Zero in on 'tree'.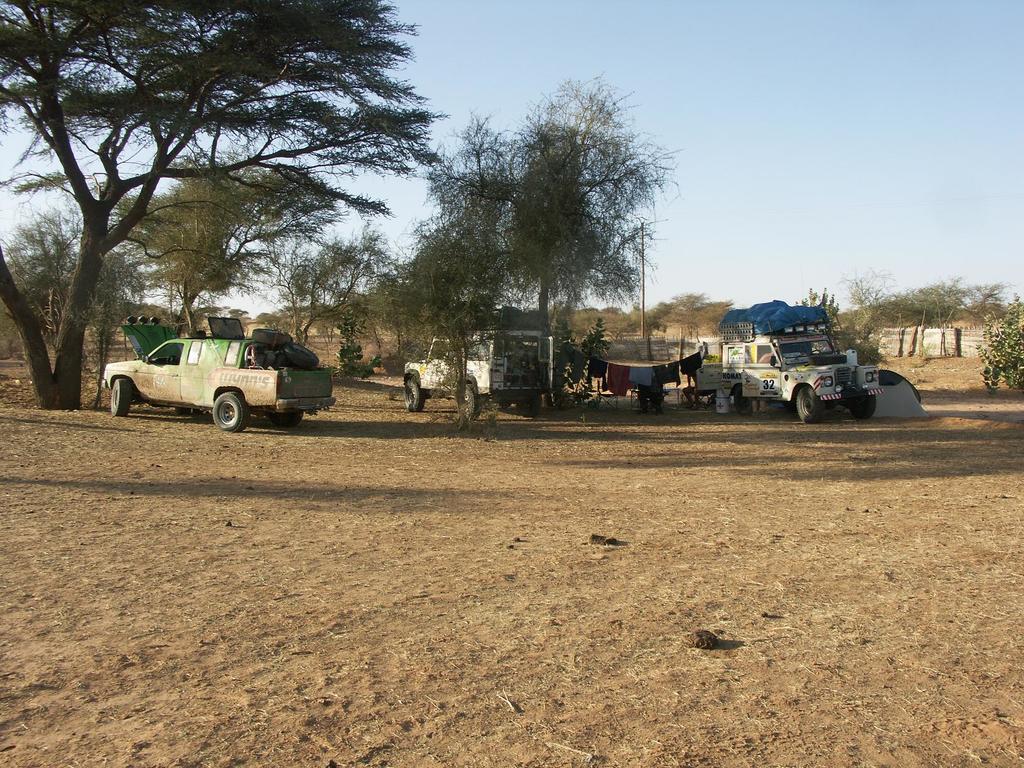
Zeroed in: 111, 164, 388, 333.
